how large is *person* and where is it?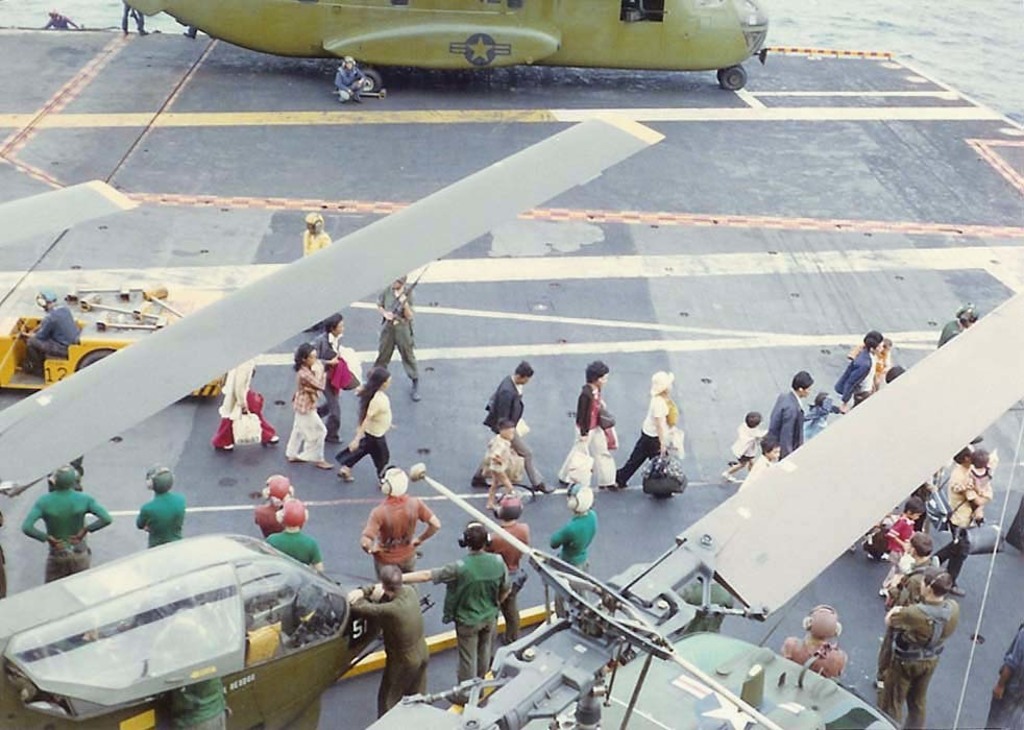
Bounding box: 470, 363, 548, 492.
